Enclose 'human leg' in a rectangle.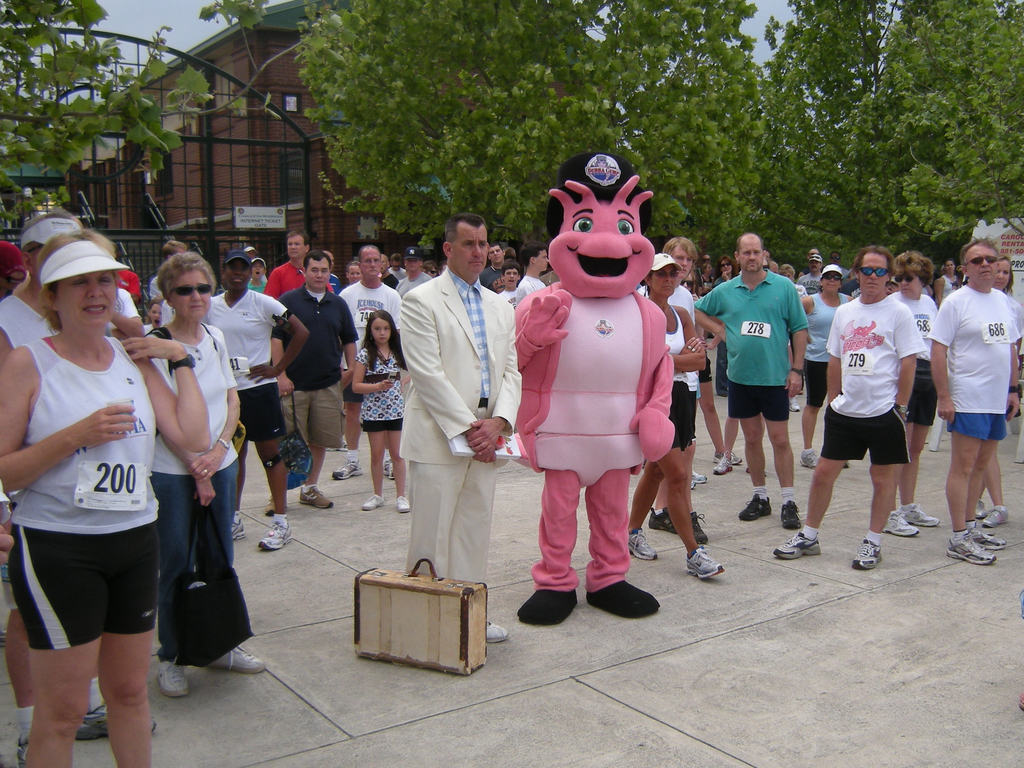
BBox(243, 387, 292, 548).
